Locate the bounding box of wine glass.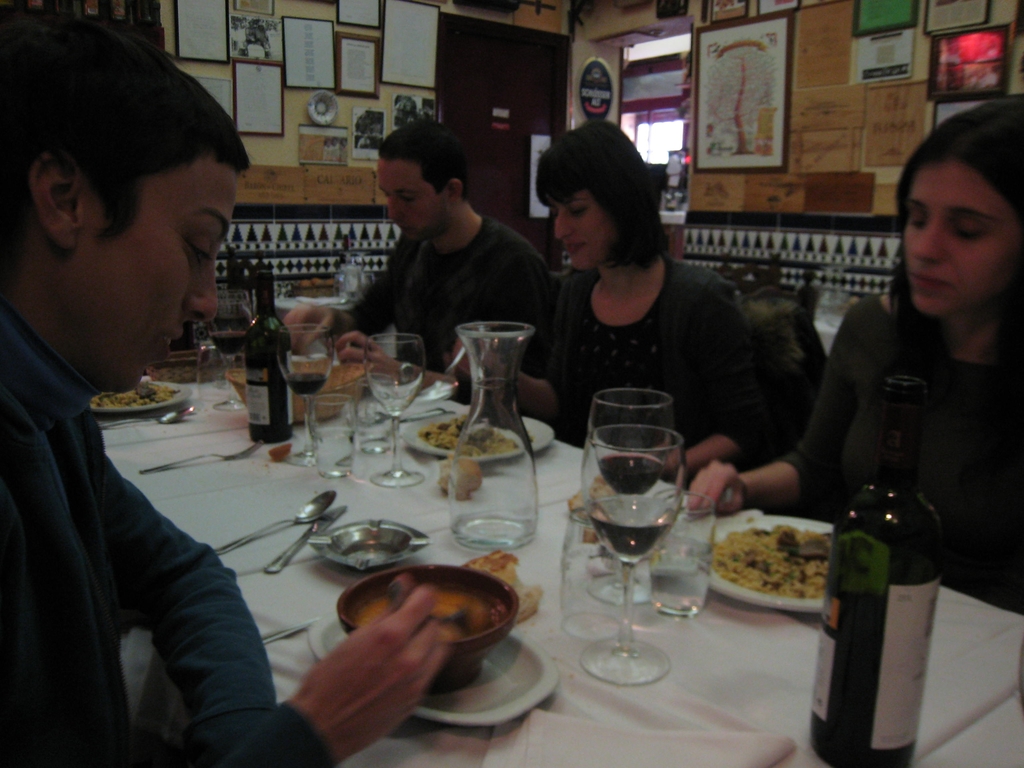
Bounding box: region(561, 520, 626, 639).
